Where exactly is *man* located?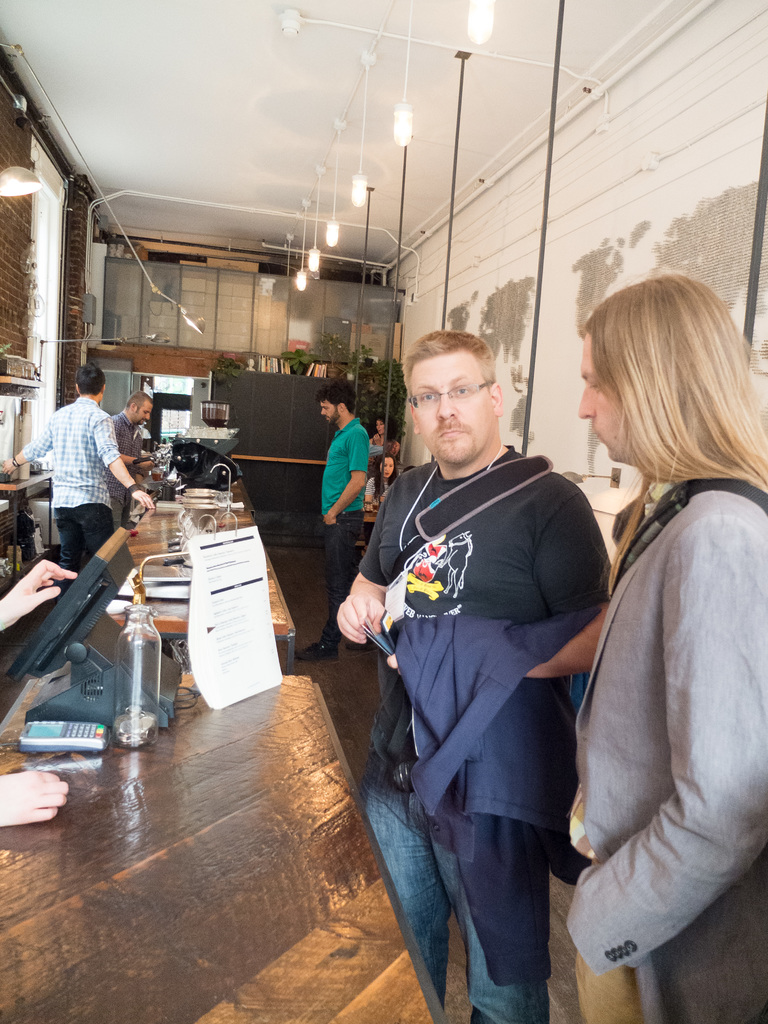
Its bounding box is select_region(95, 396, 156, 545).
